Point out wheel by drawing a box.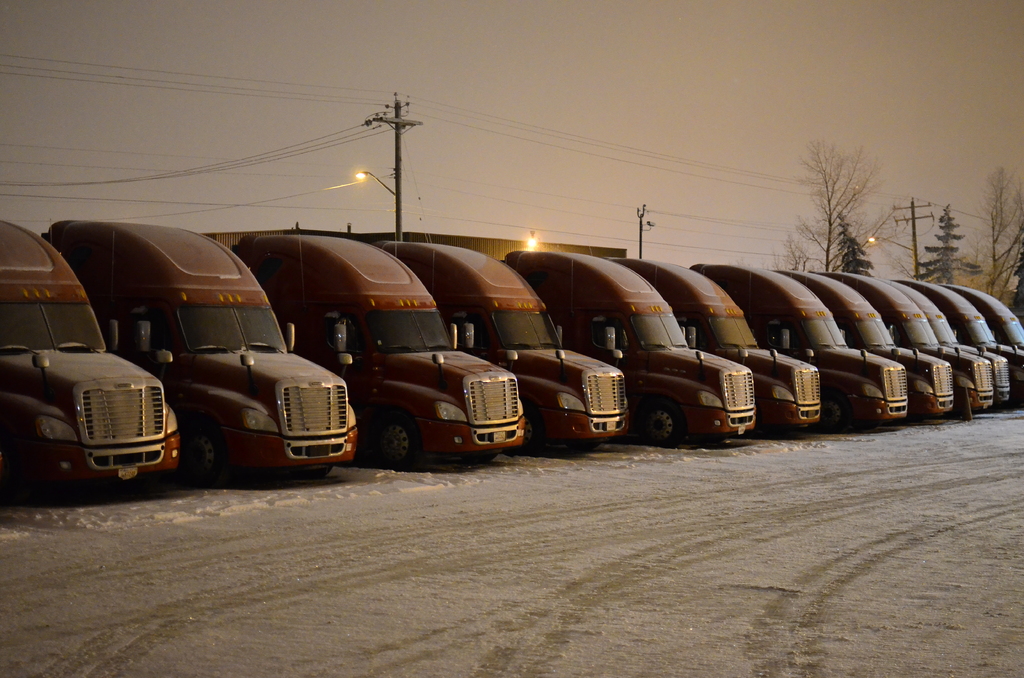
x1=380 y1=414 x2=414 y2=465.
